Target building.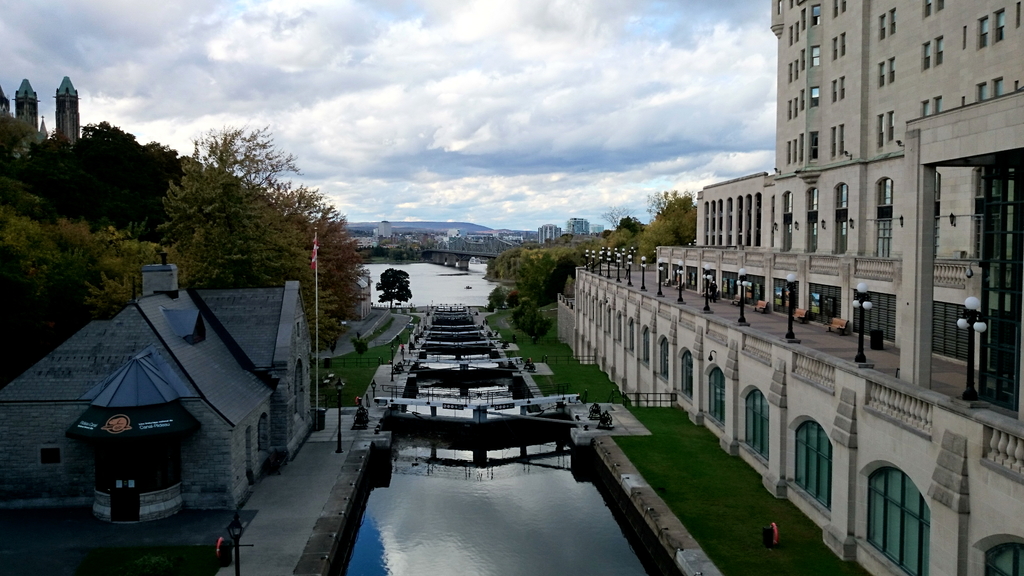
Target region: 0,254,320,529.
